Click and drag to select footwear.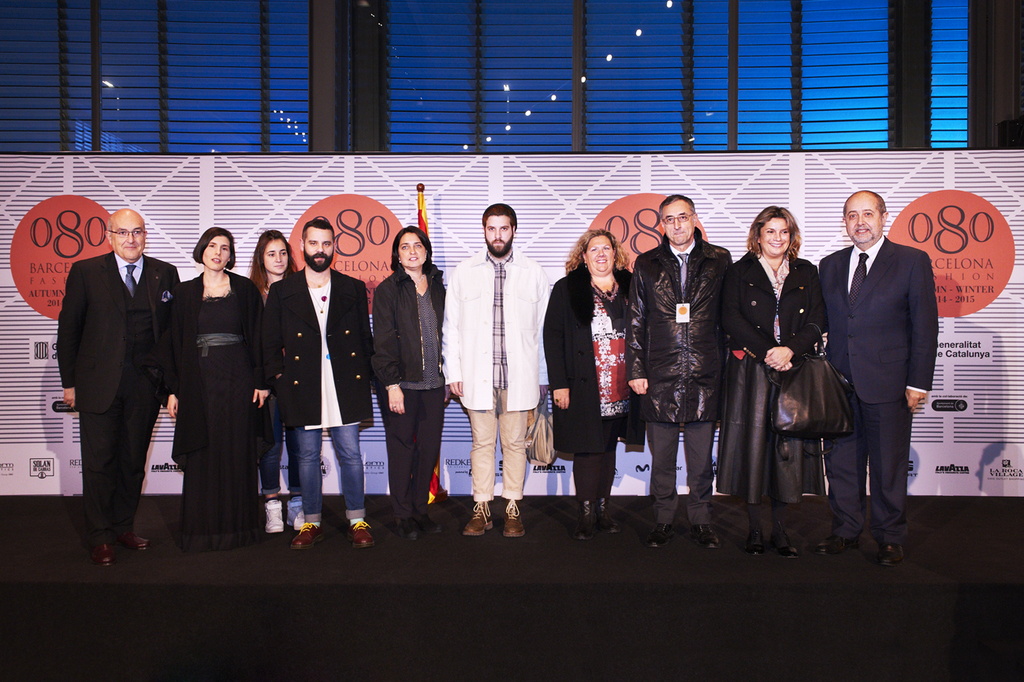
Selection: [290,519,319,547].
